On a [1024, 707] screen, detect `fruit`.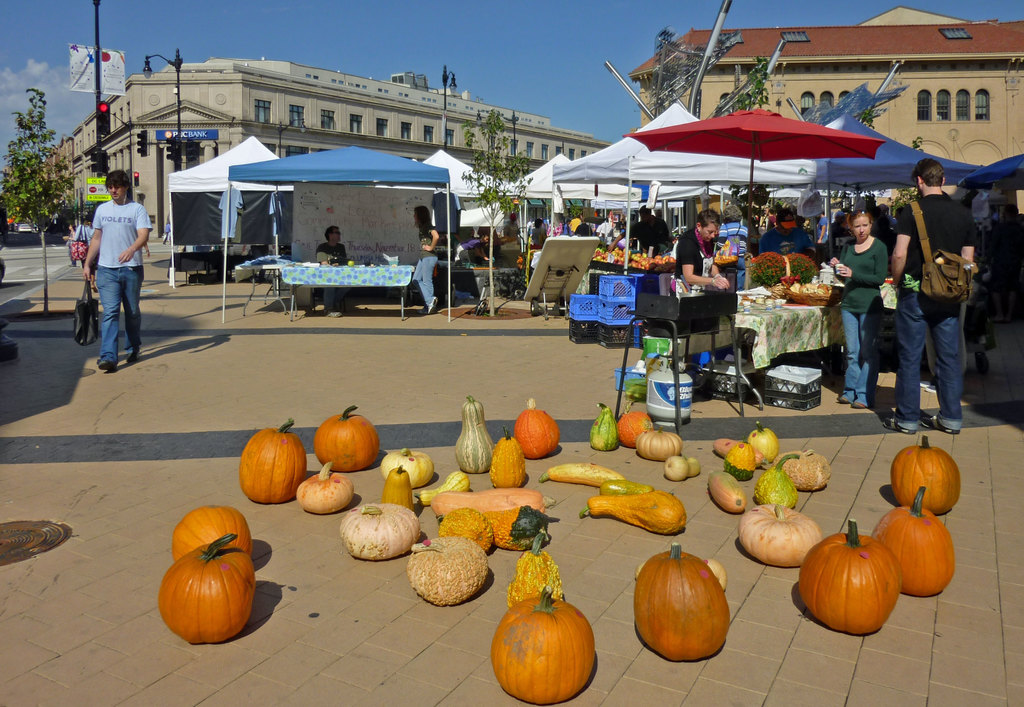
(337,500,421,562).
